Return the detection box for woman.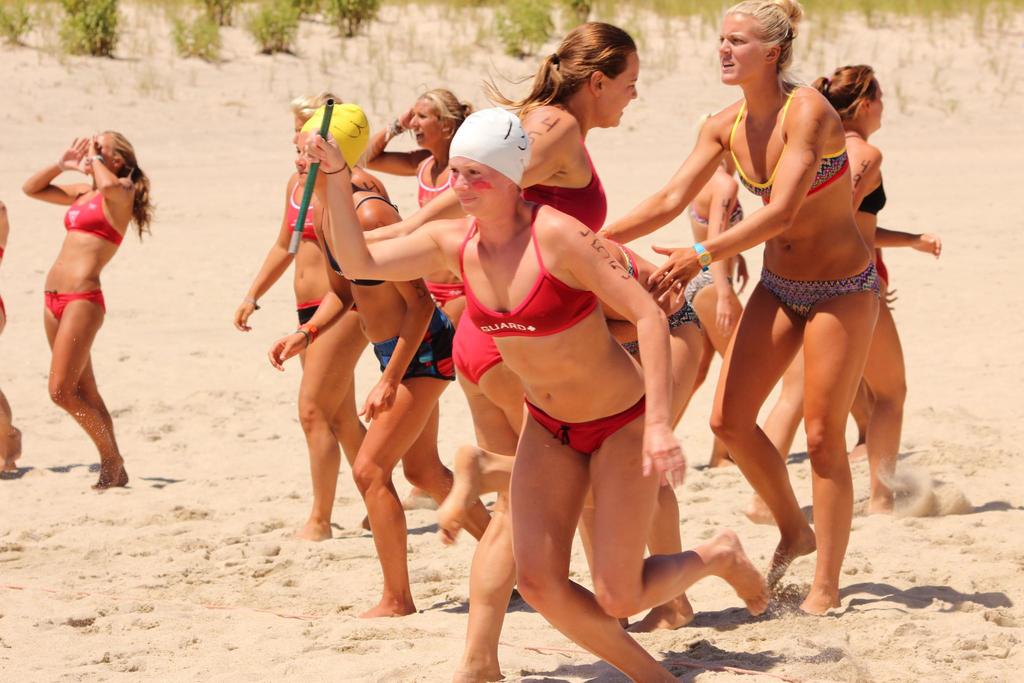
[left=582, top=215, right=710, bottom=635].
